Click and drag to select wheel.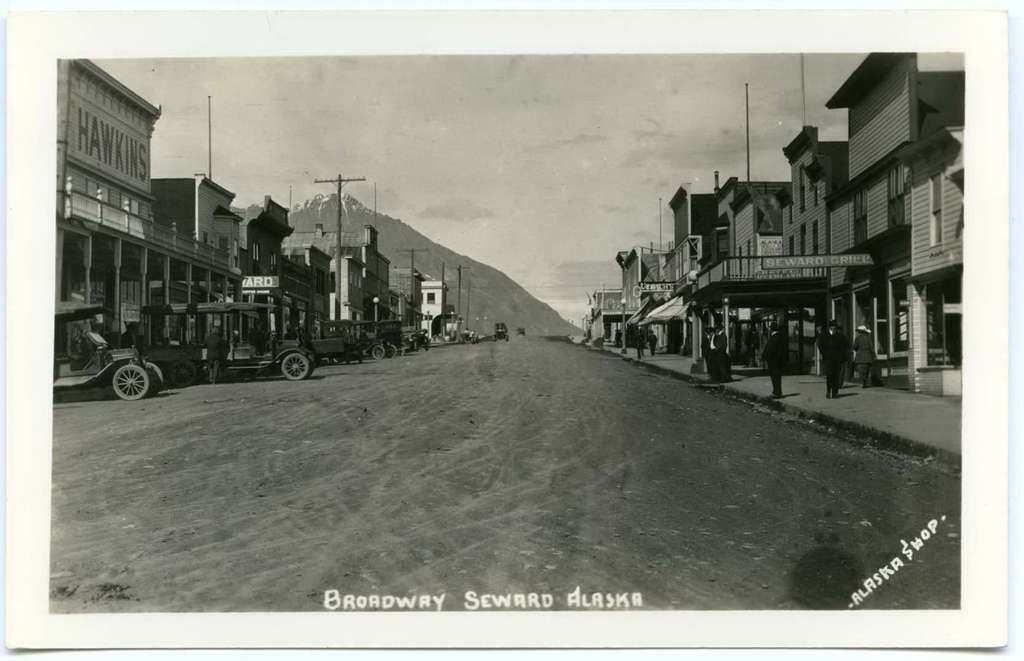
Selection: BBox(166, 360, 198, 389).
